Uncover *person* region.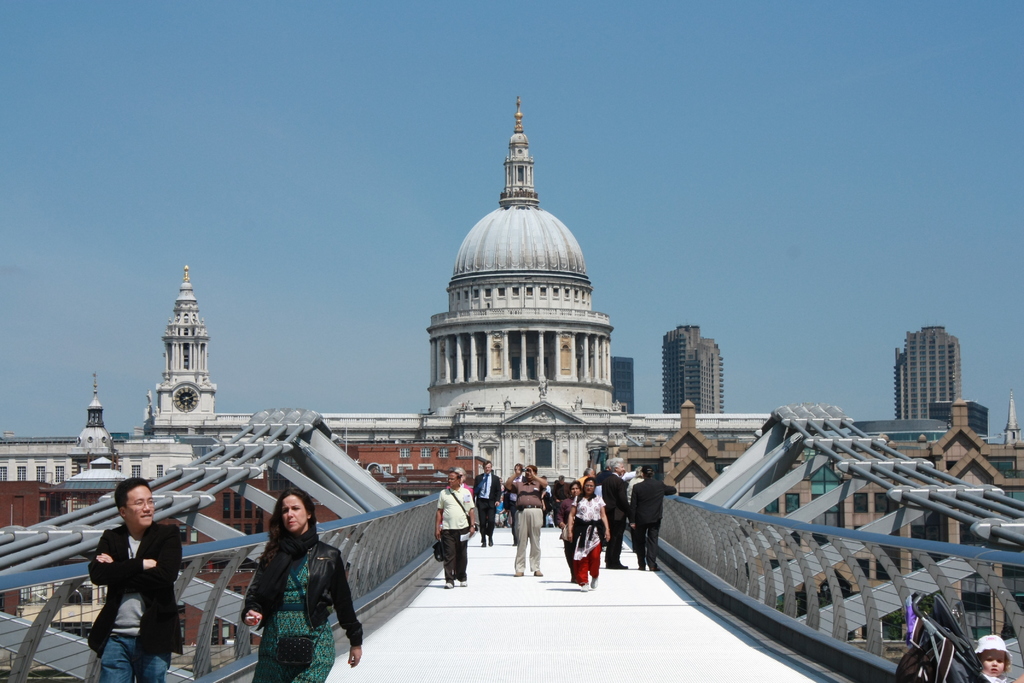
Uncovered: bbox(89, 475, 182, 682).
